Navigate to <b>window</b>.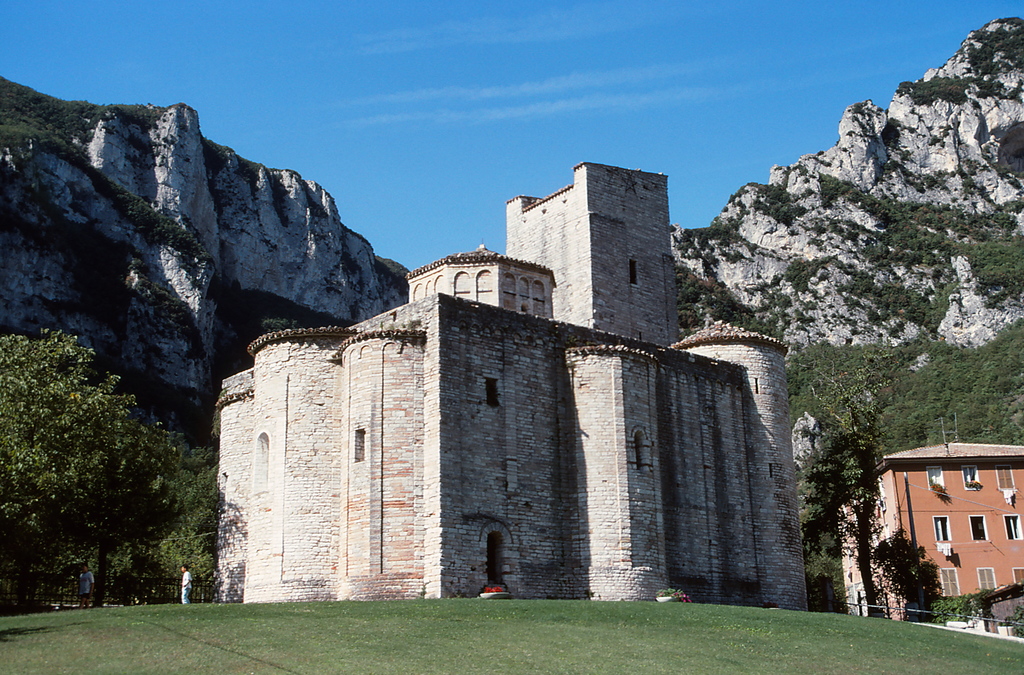
Navigation target: [left=984, top=564, right=990, bottom=584].
